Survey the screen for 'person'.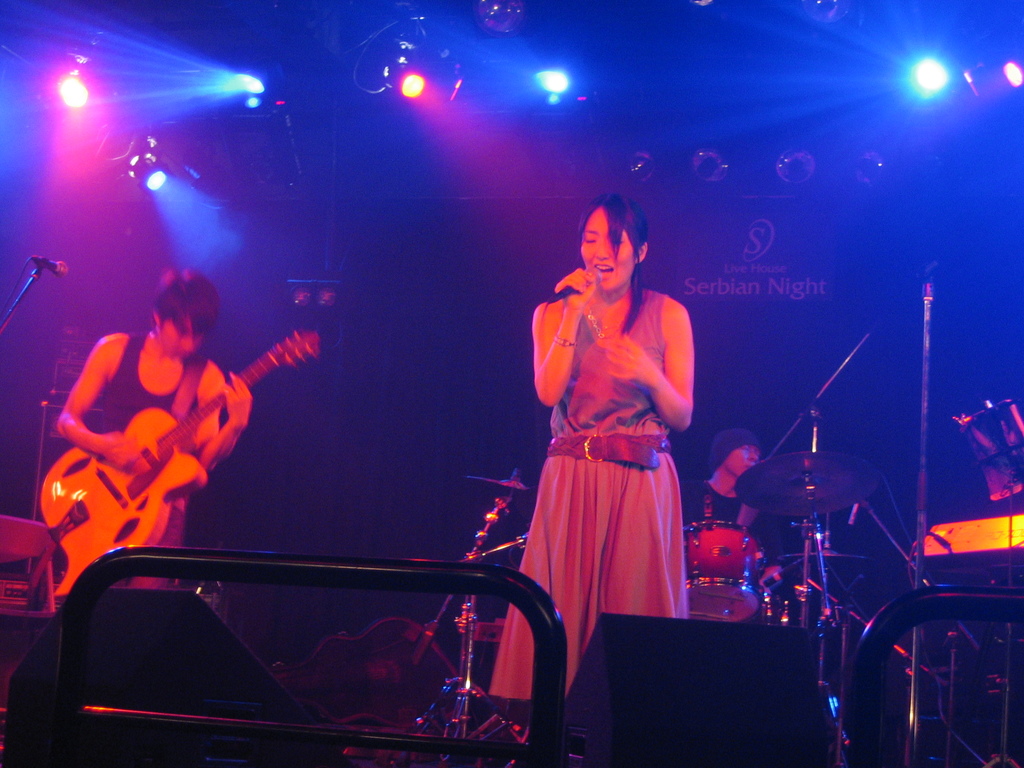
Survey found: 500, 178, 712, 674.
